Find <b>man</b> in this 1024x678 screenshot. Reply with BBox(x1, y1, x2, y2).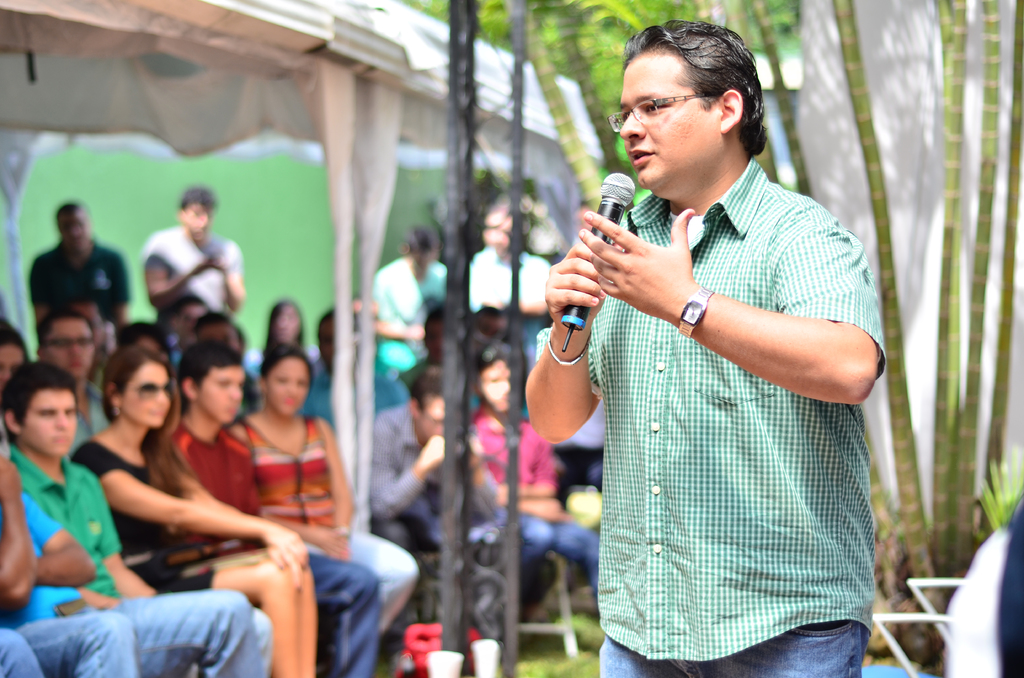
BBox(287, 309, 426, 435).
